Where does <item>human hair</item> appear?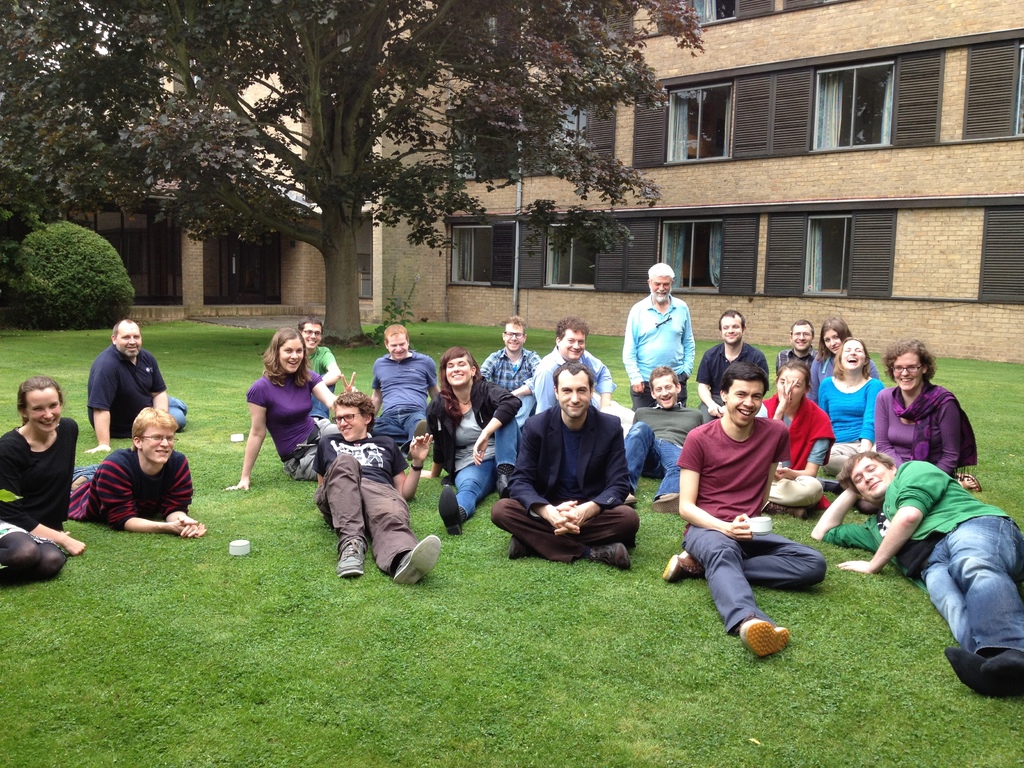
Appears at pyautogui.locateOnScreen(790, 320, 809, 326).
